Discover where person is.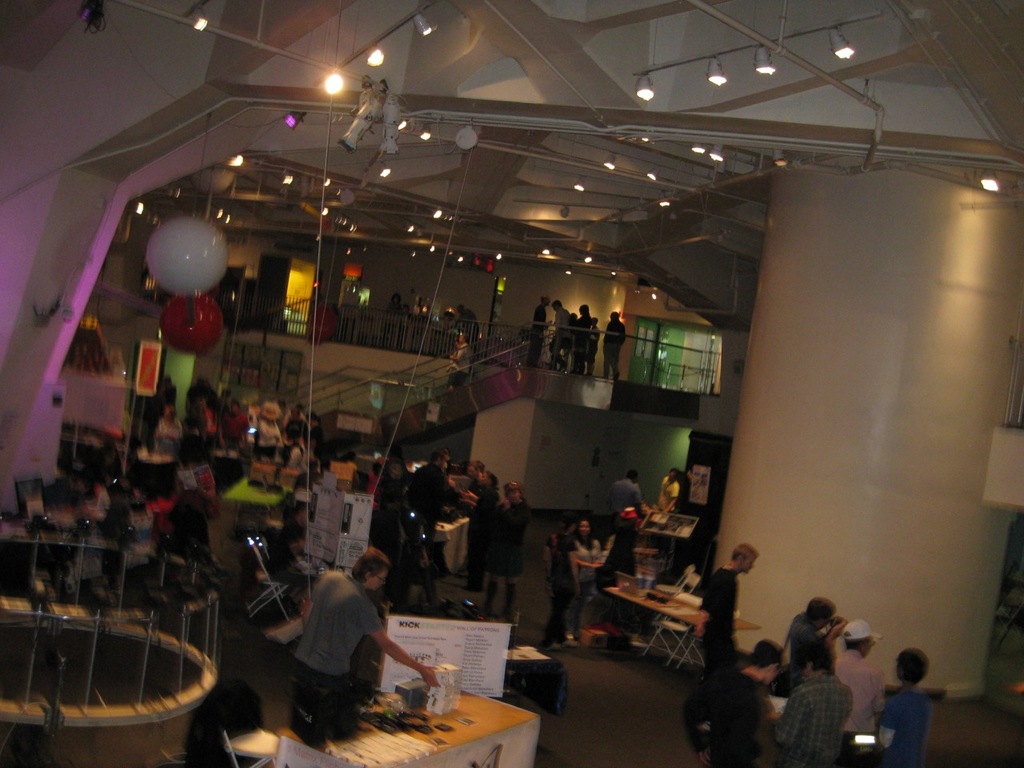
Discovered at 544,518,578,646.
